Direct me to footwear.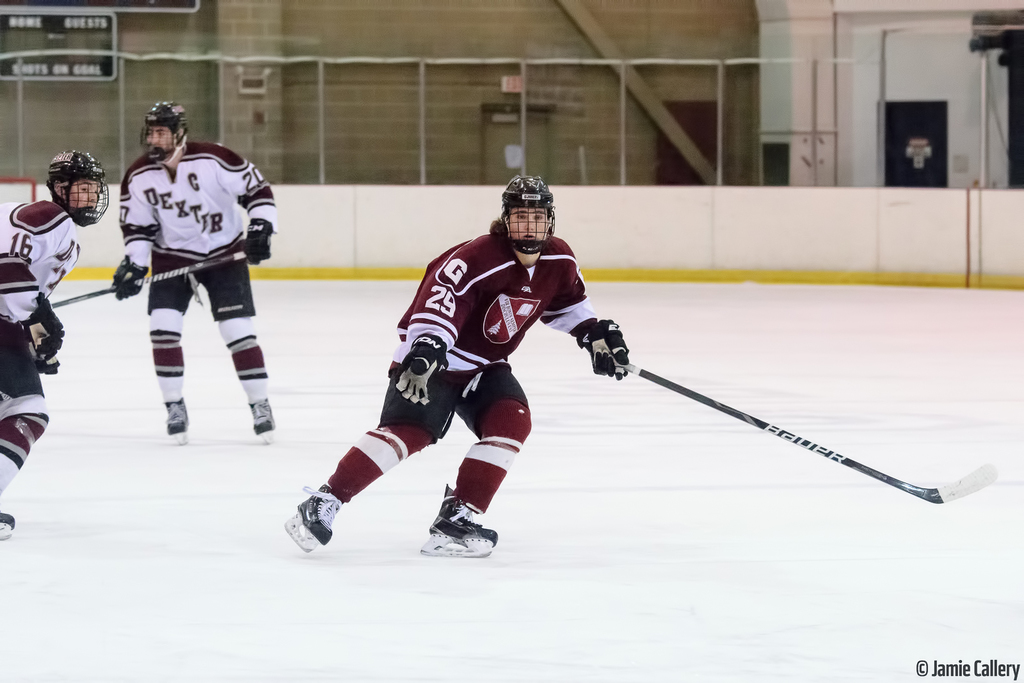
Direction: box(300, 491, 343, 549).
